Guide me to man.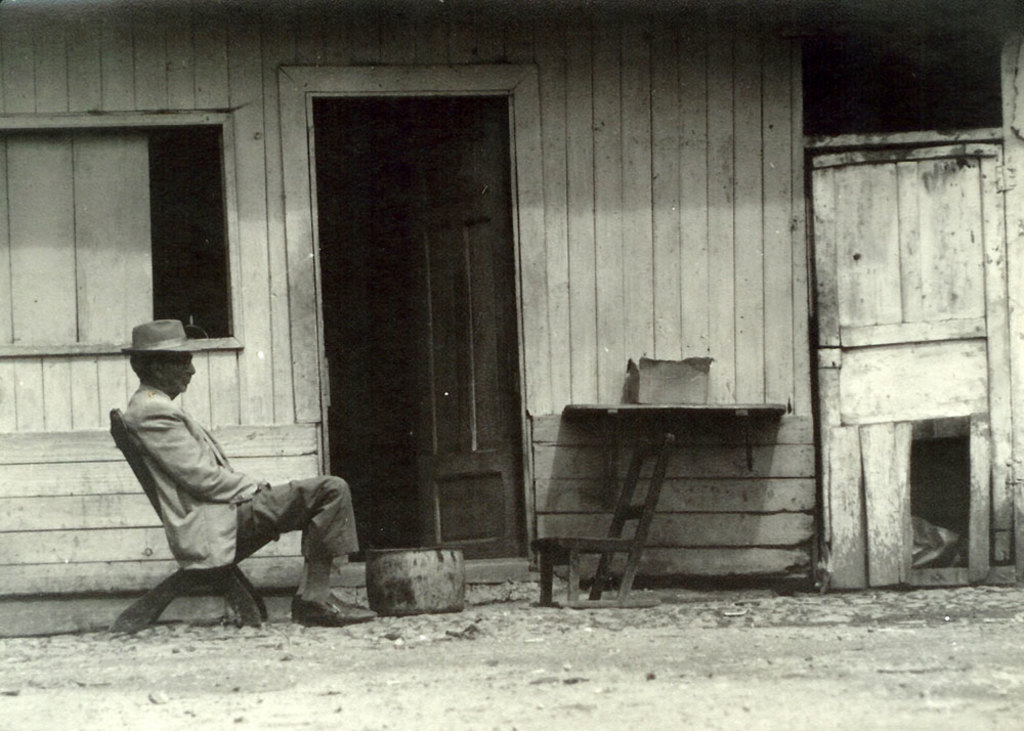
Guidance: l=101, t=325, r=349, b=644.
